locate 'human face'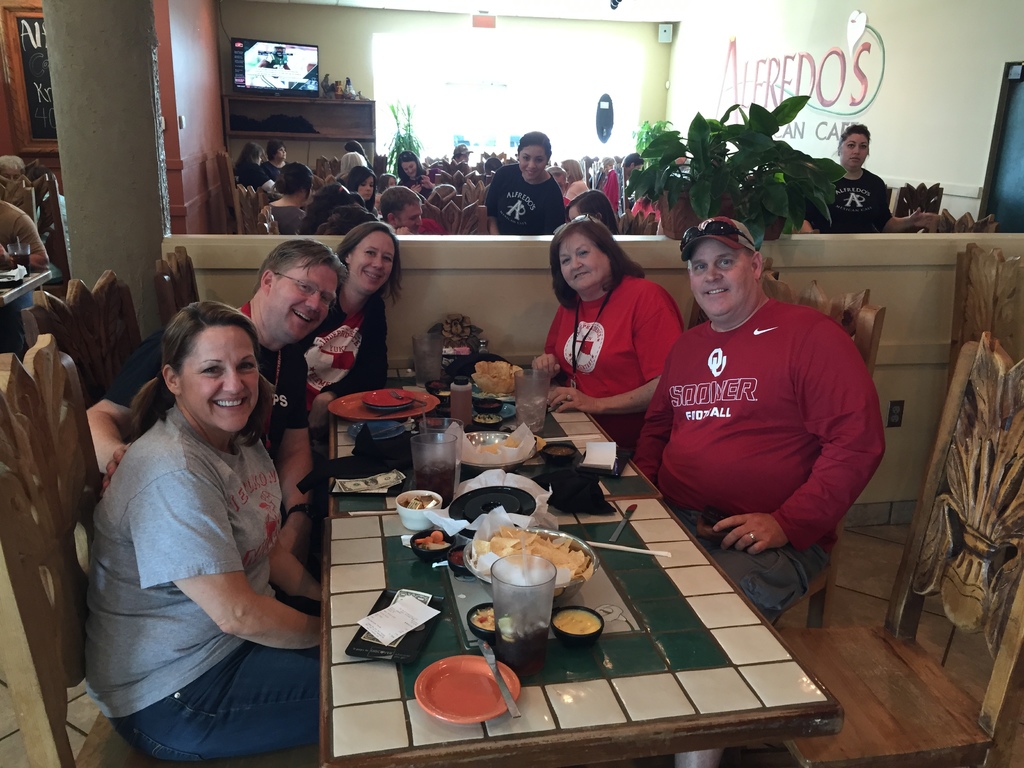
bbox(843, 132, 868, 170)
